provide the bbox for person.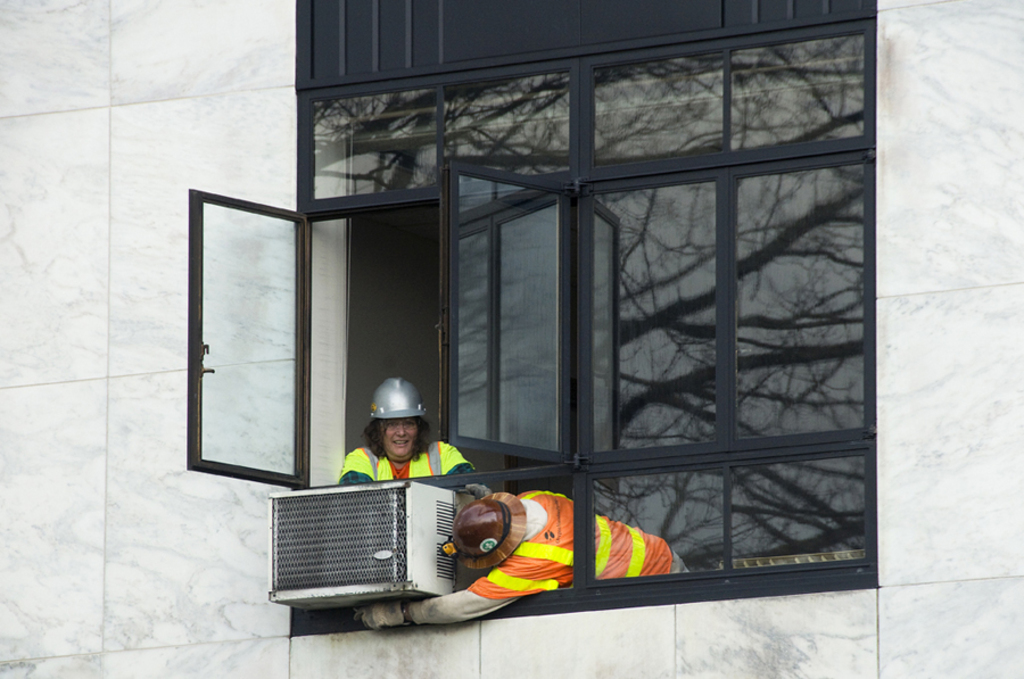
[335,397,480,527].
